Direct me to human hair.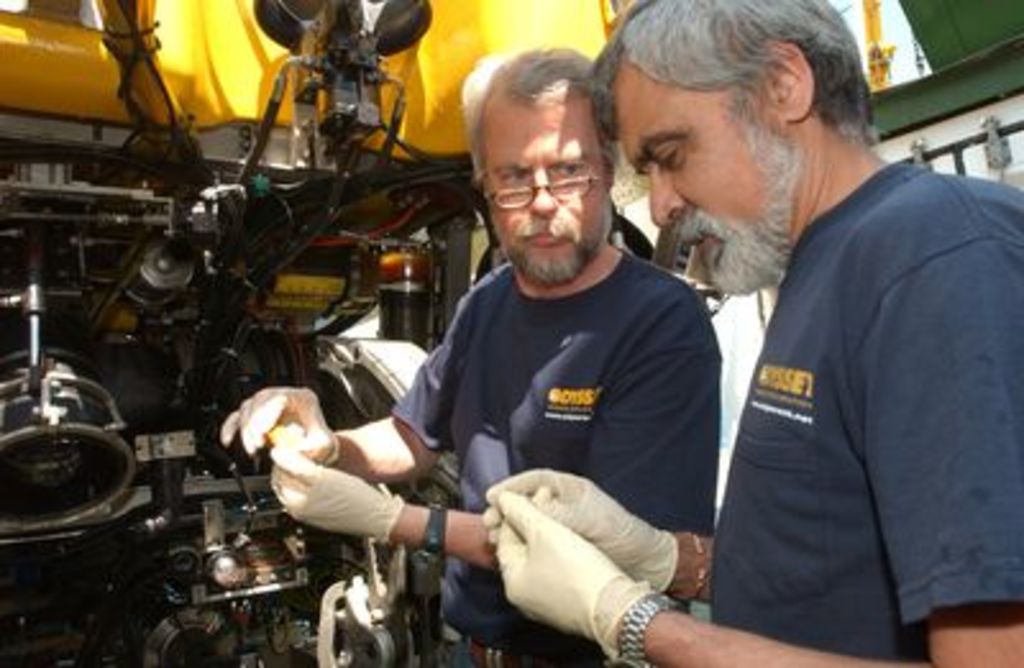
Direction: (x1=584, y1=0, x2=873, y2=148).
